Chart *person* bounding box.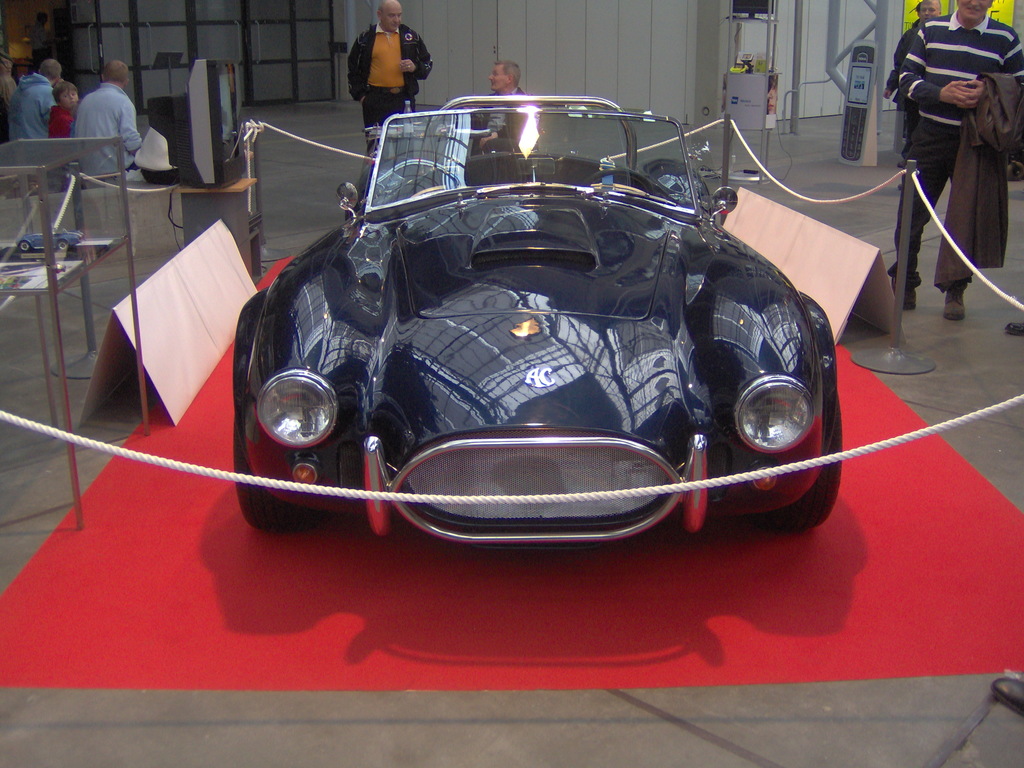
Charted: <bbox>11, 54, 76, 163</bbox>.
